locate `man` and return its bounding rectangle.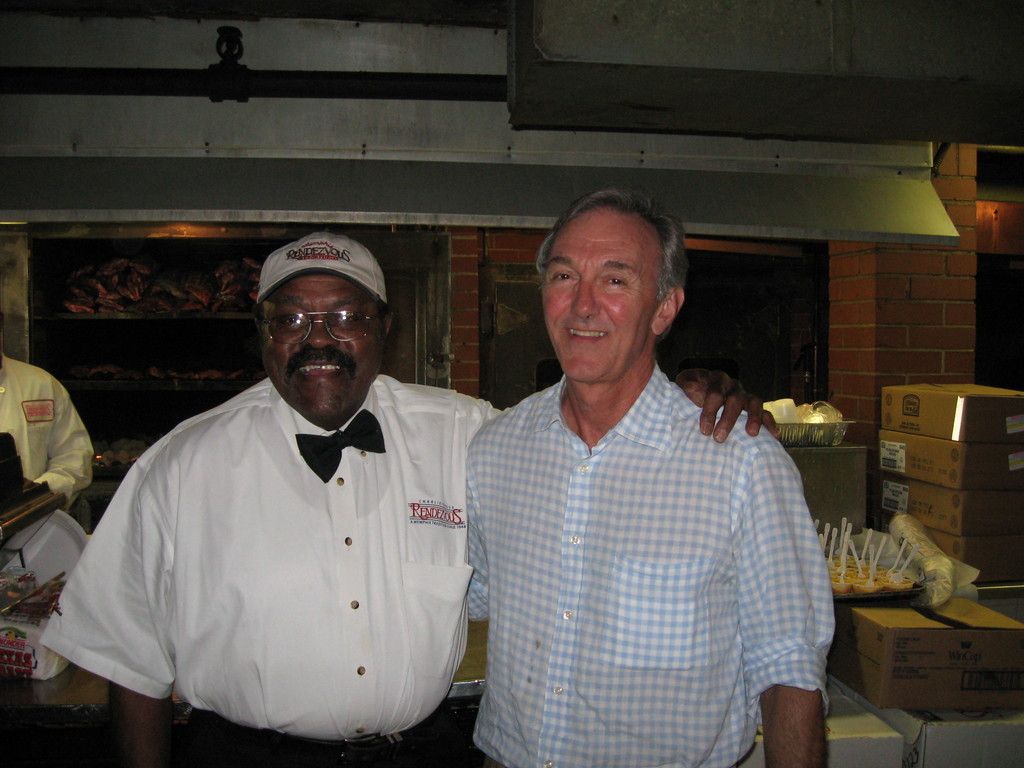
detection(0, 344, 93, 505).
